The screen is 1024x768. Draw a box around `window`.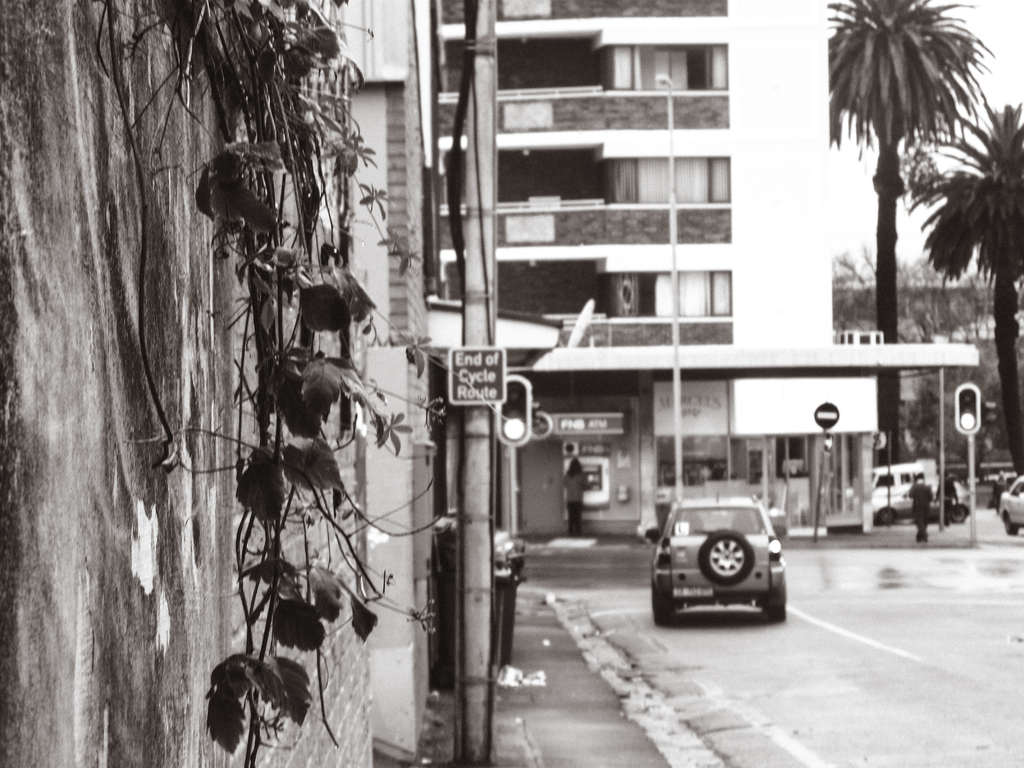
(x1=600, y1=271, x2=731, y2=320).
